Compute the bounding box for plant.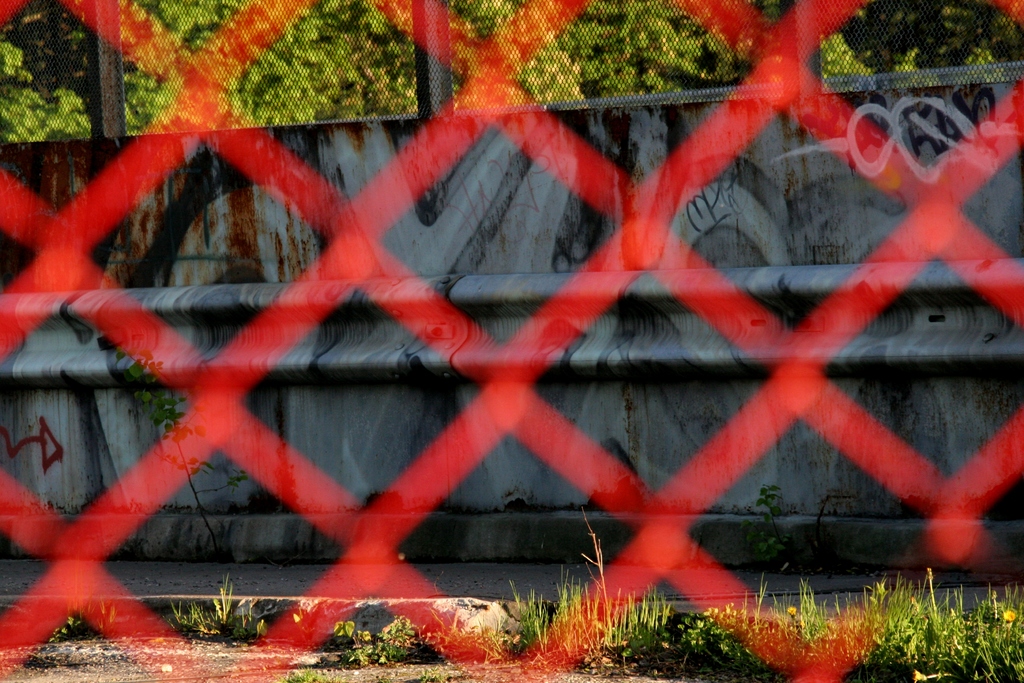
box(438, 607, 505, 659).
